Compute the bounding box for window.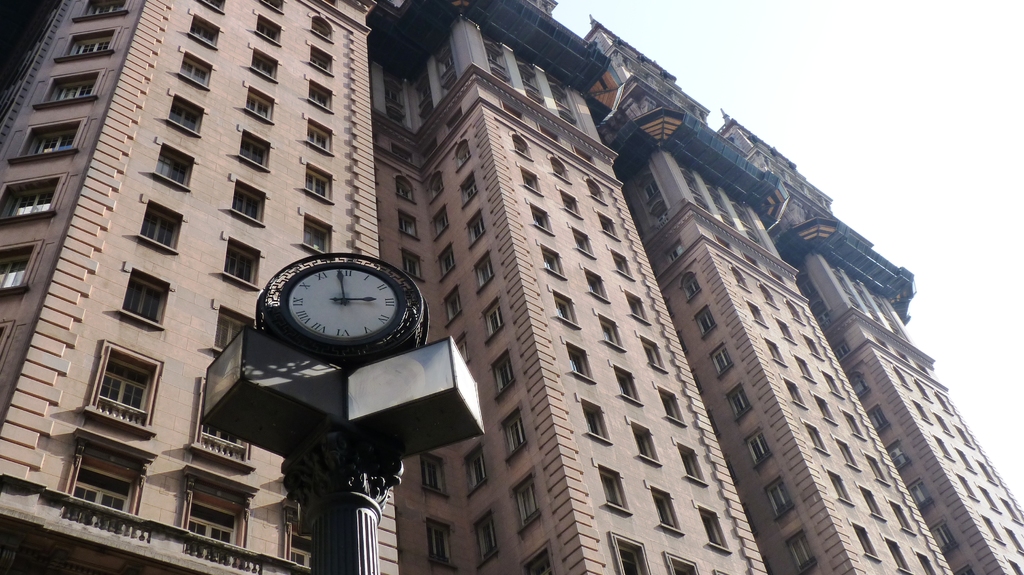
(844,413,863,437).
